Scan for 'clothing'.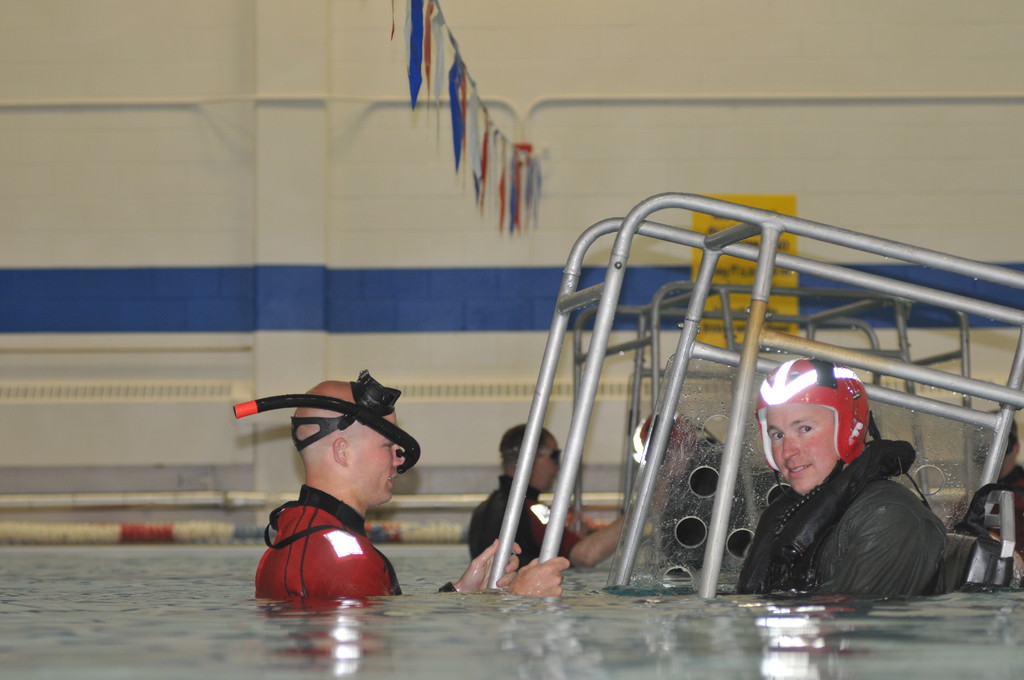
Scan result: {"x1": 716, "y1": 405, "x2": 972, "y2": 618}.
